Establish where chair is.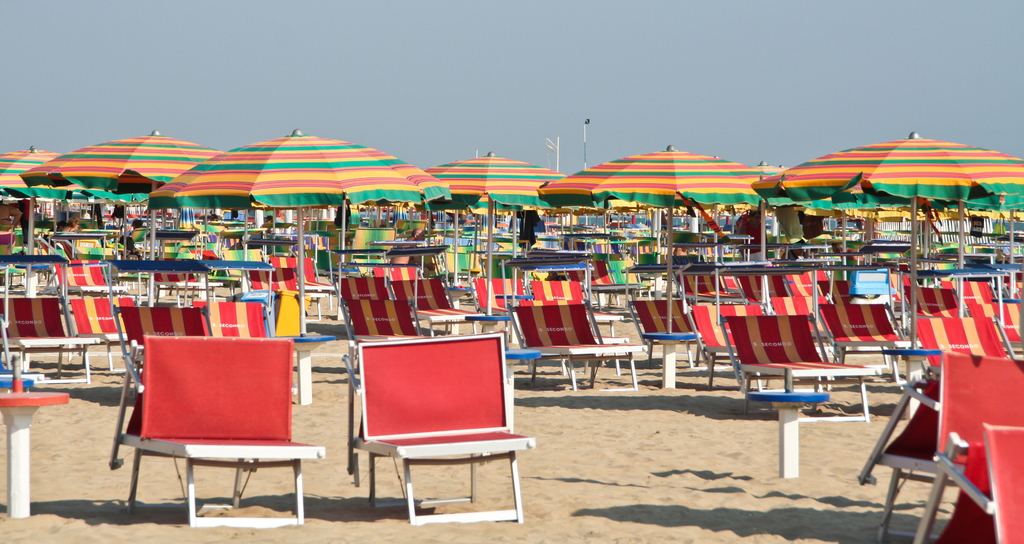
Established at region(365, 324, 540, 526).
